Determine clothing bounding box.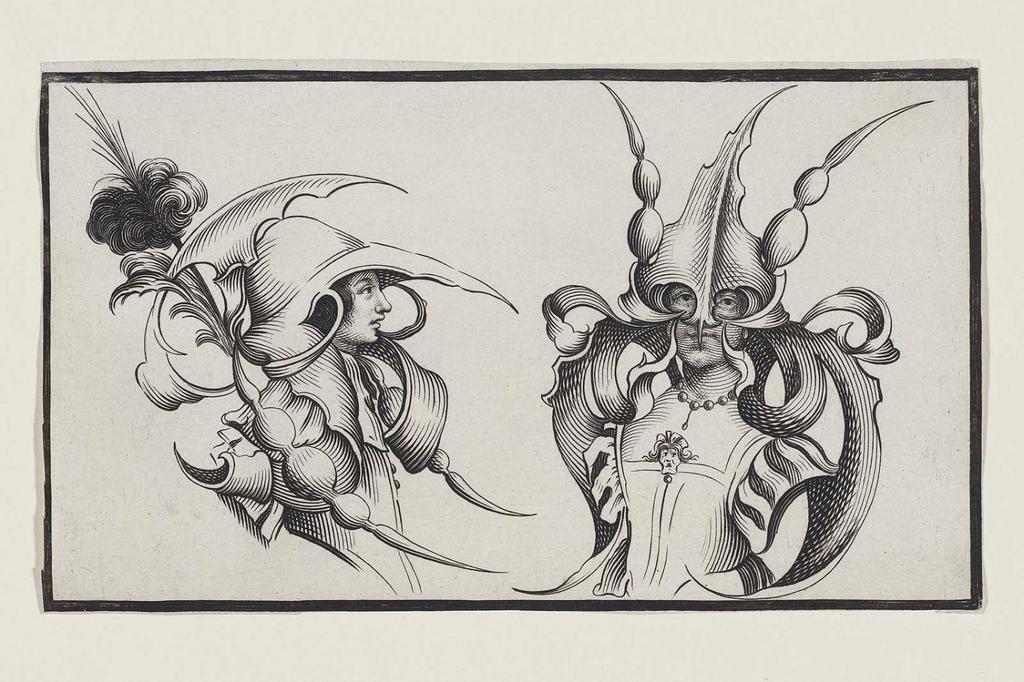
Determined: {"x1": 283, "y1": 319, "x2": 451, "y2": 596}.
